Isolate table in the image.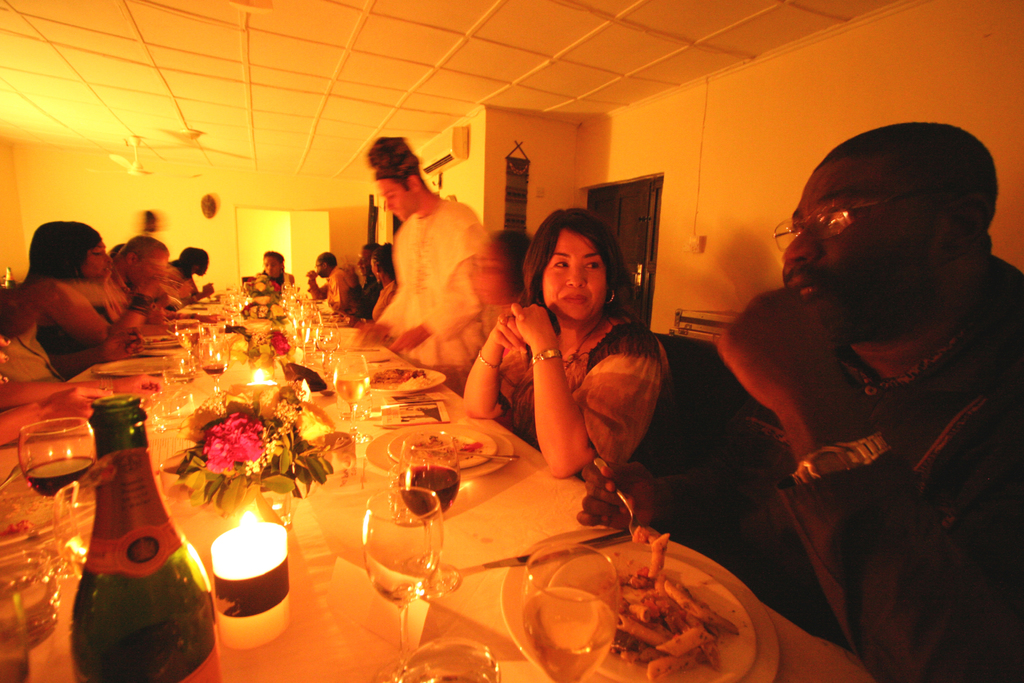
Isolated region: bbox=(30, 309, 767, 682).
